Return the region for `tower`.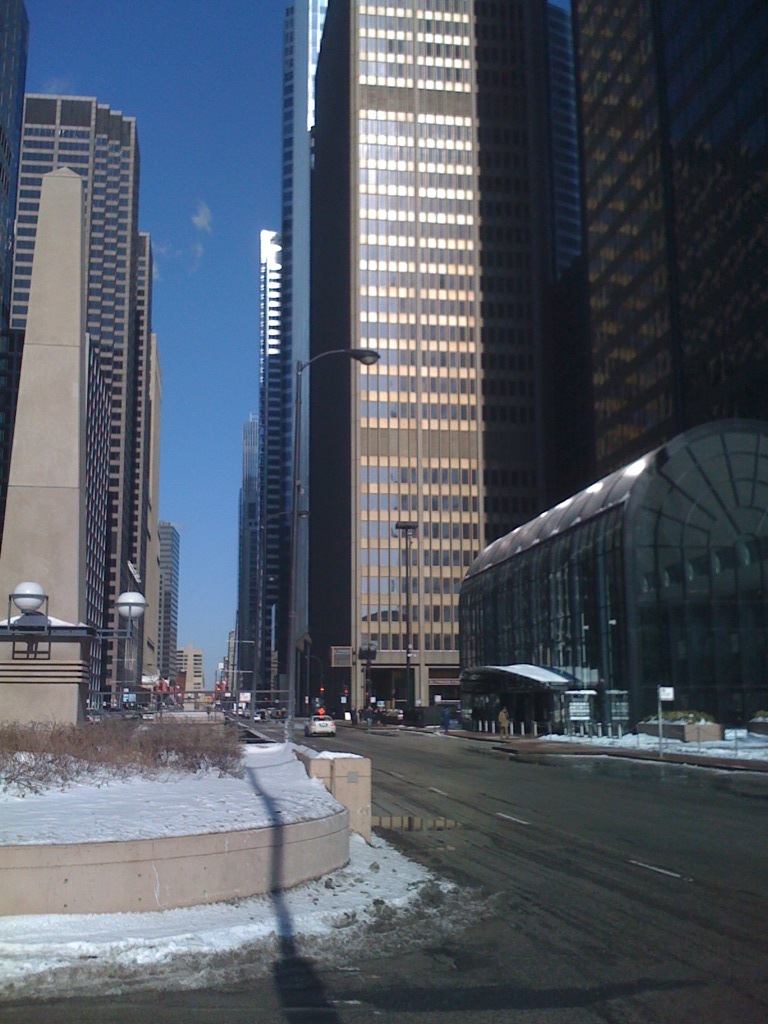
BBox(107, 109, 155, 684).
